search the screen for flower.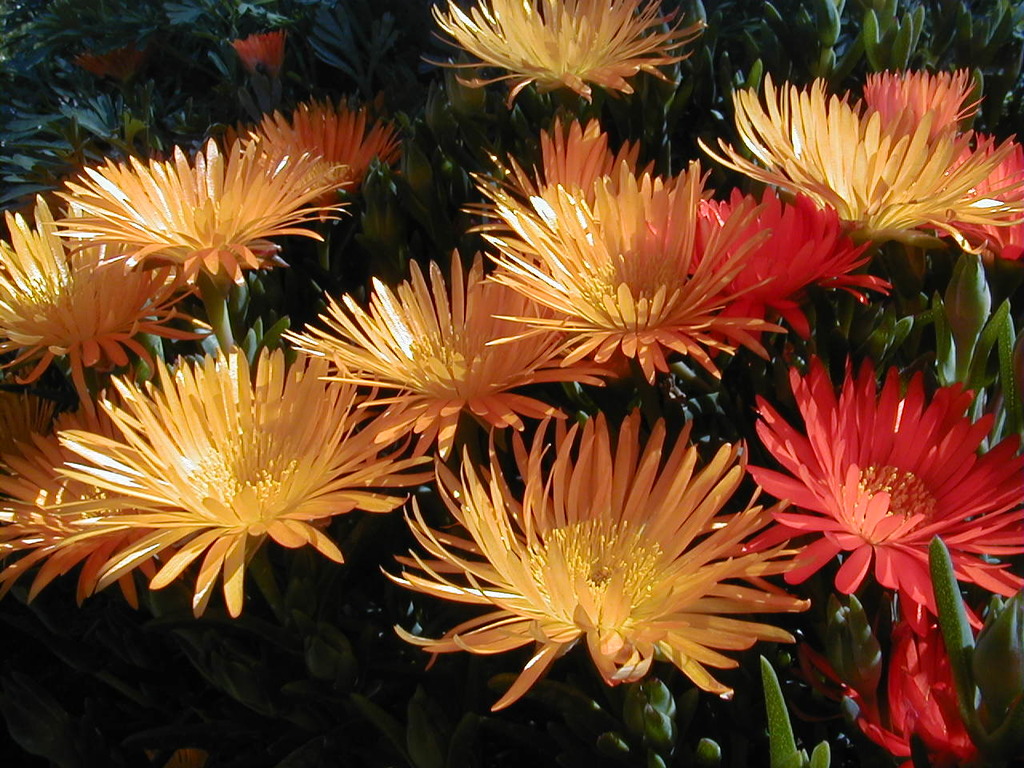
Found at locate(237, 92, 402, 212).
